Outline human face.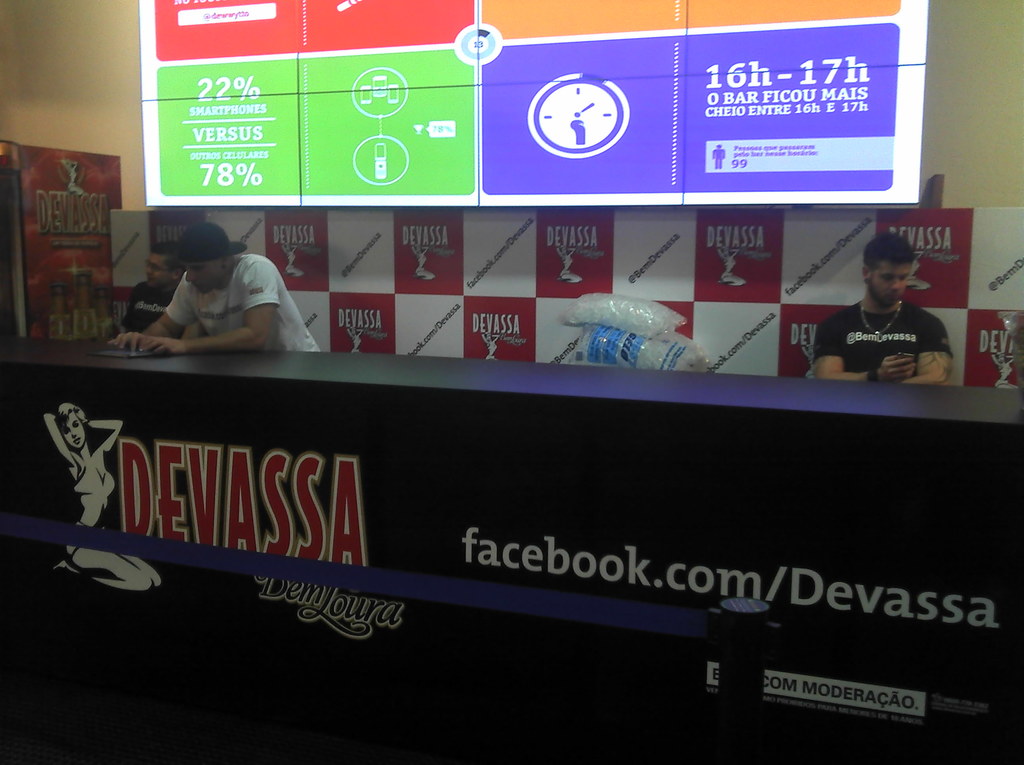
Outline: [871, 263, 911, 311].
